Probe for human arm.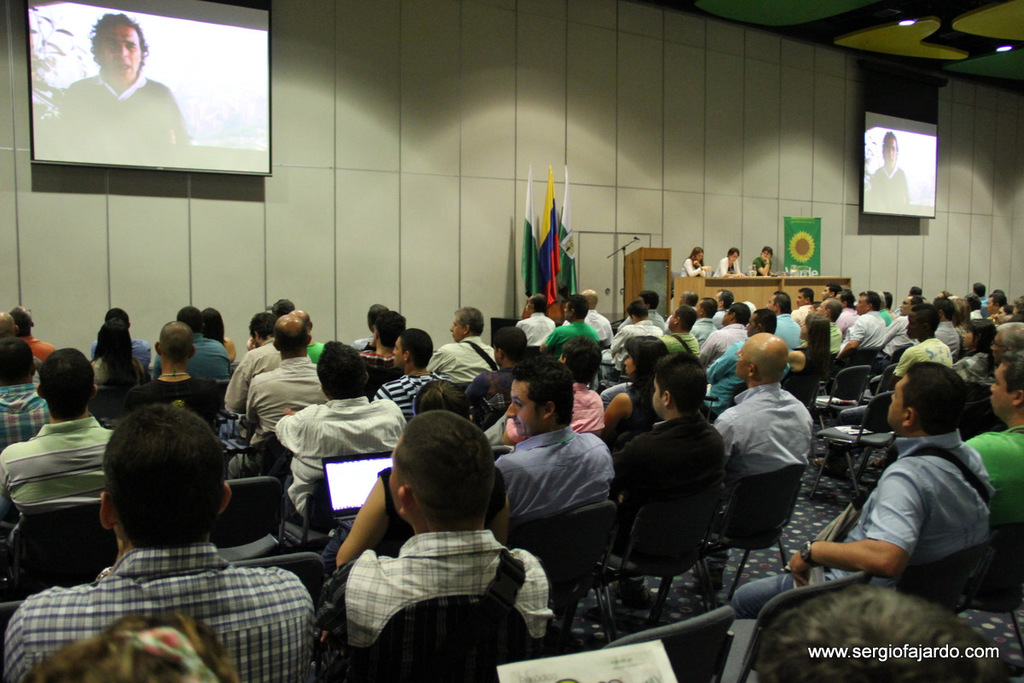
Probe result: pyautogui.locateOnScreen(241, 378, 258, 430).
